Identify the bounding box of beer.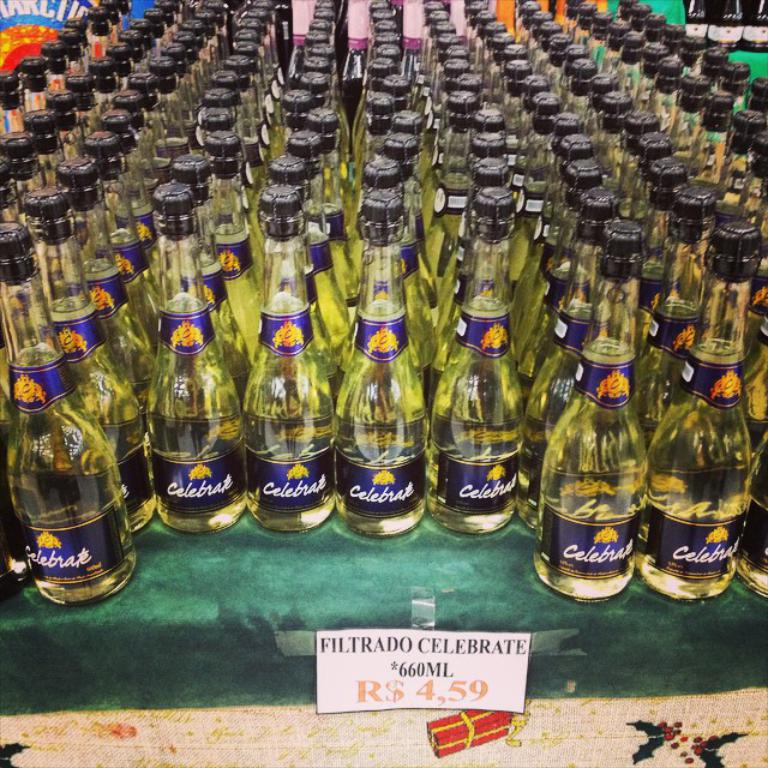
<region>602, 79, 631, 162</region>.
